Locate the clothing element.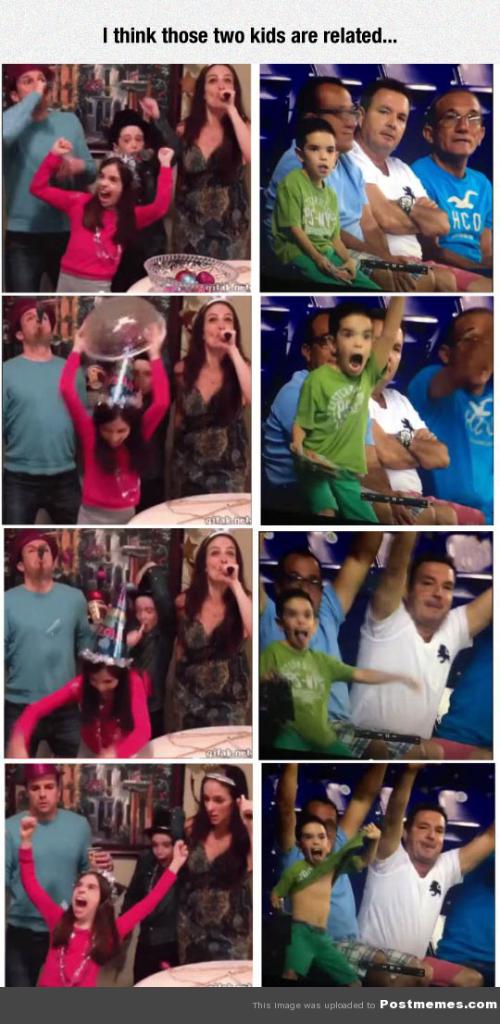
Element bbox: pyautogui.locateOnScreen(262, 131, 371, 244).
